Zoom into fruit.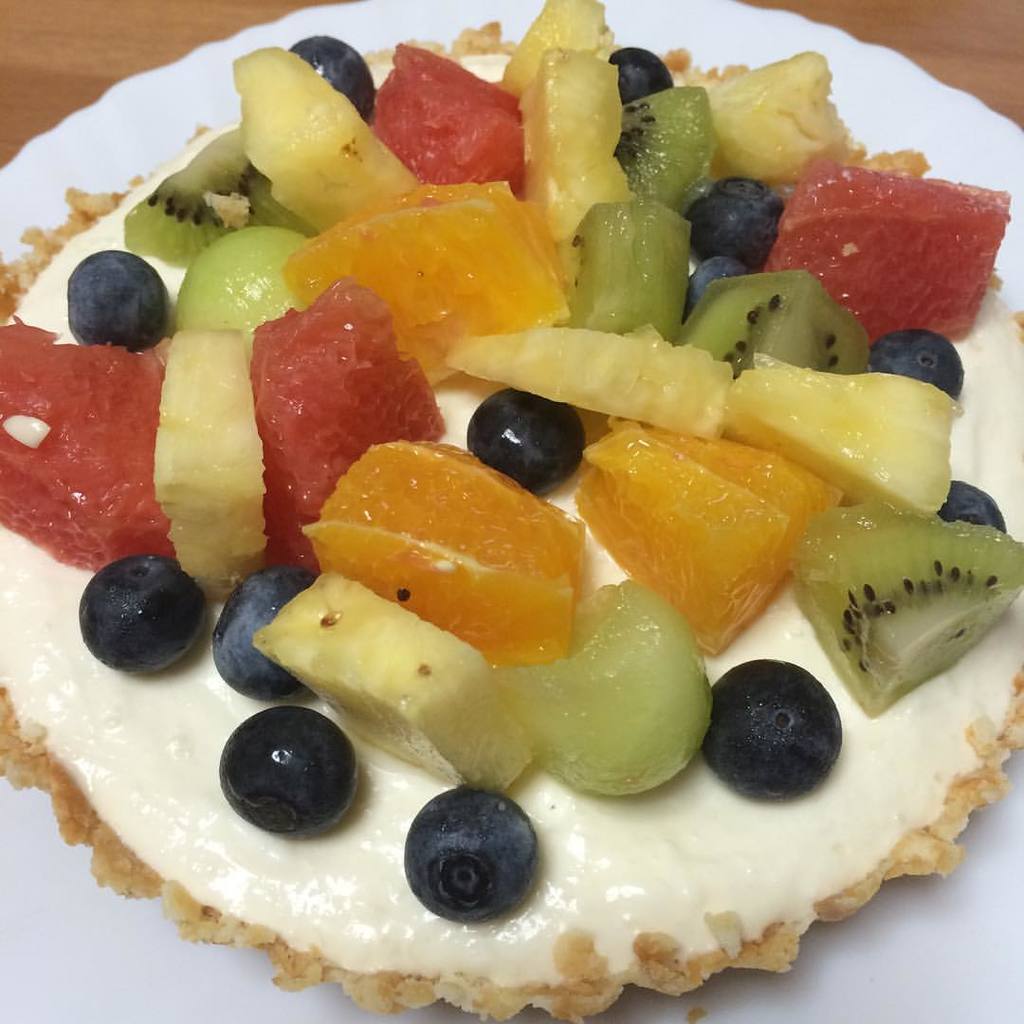
Zoom target: Rect(212, 706, 357, 832).
